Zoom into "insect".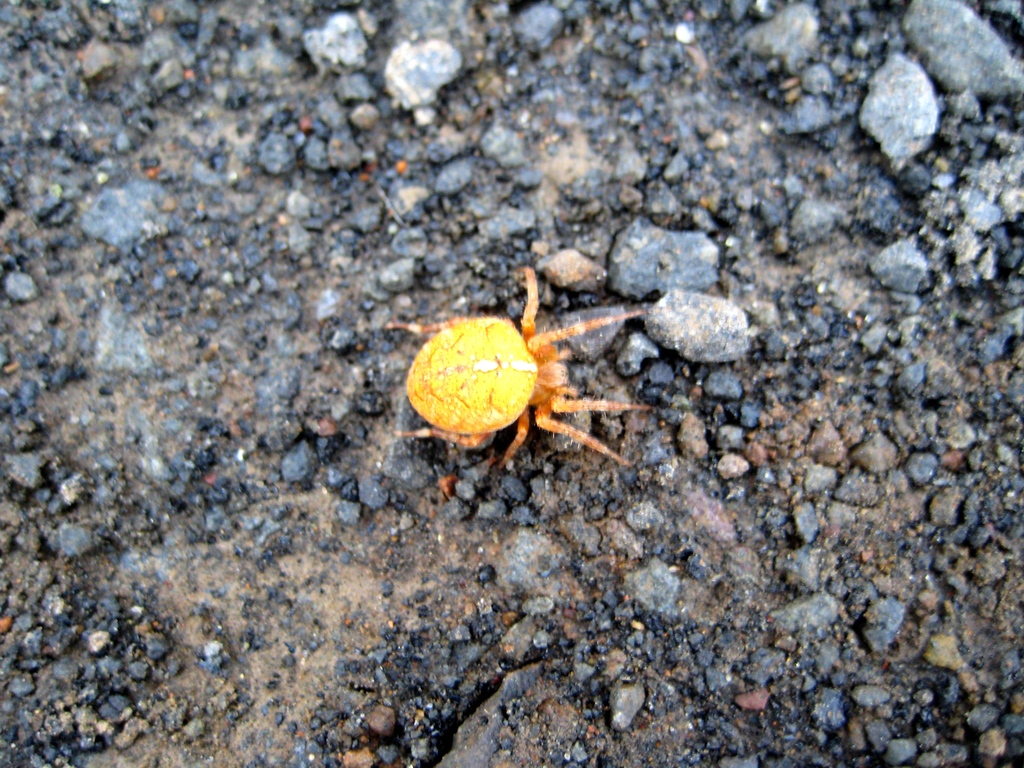
Zoom target: region(386, 269, 654, 472).
